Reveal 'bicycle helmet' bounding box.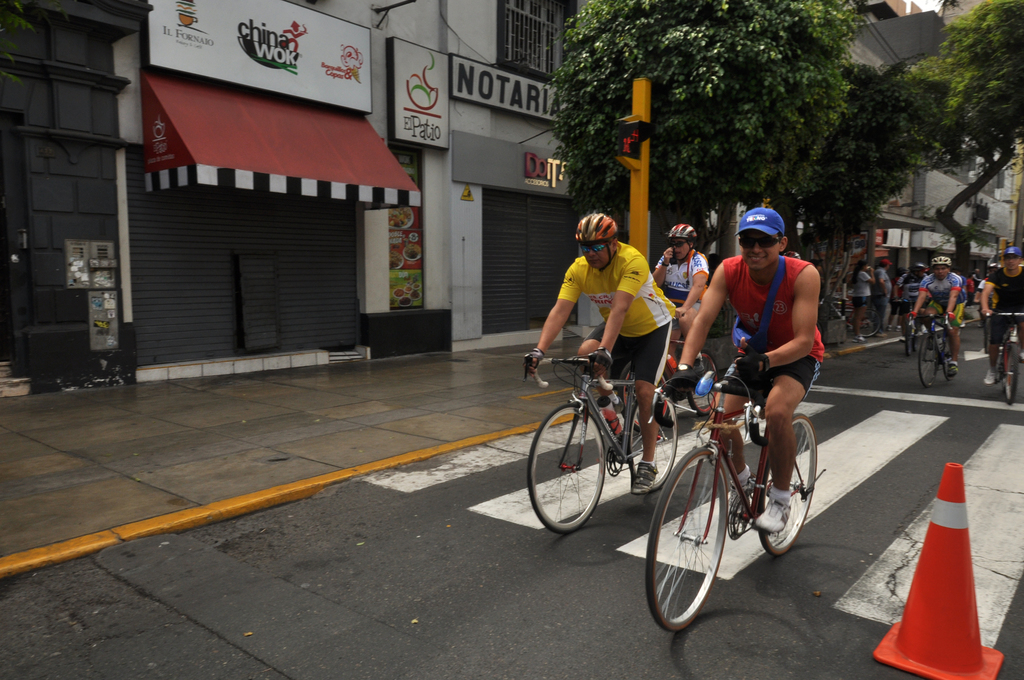
Revealed: <region>929, 257, 953, 282</region>.
